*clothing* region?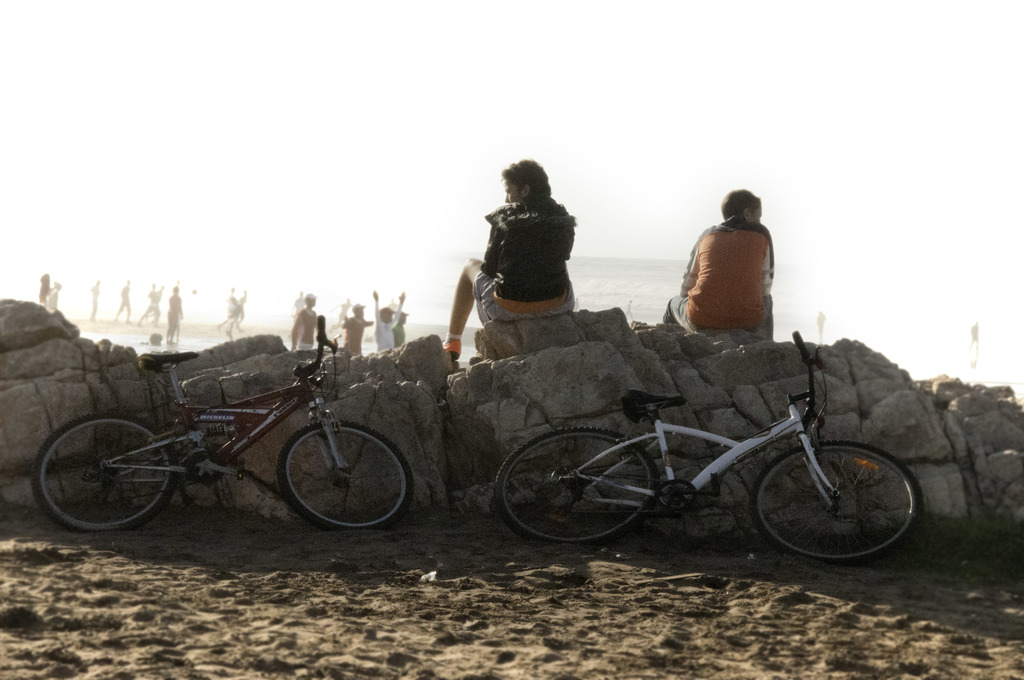
x1=467 y1=190 x2=573 y2=330
